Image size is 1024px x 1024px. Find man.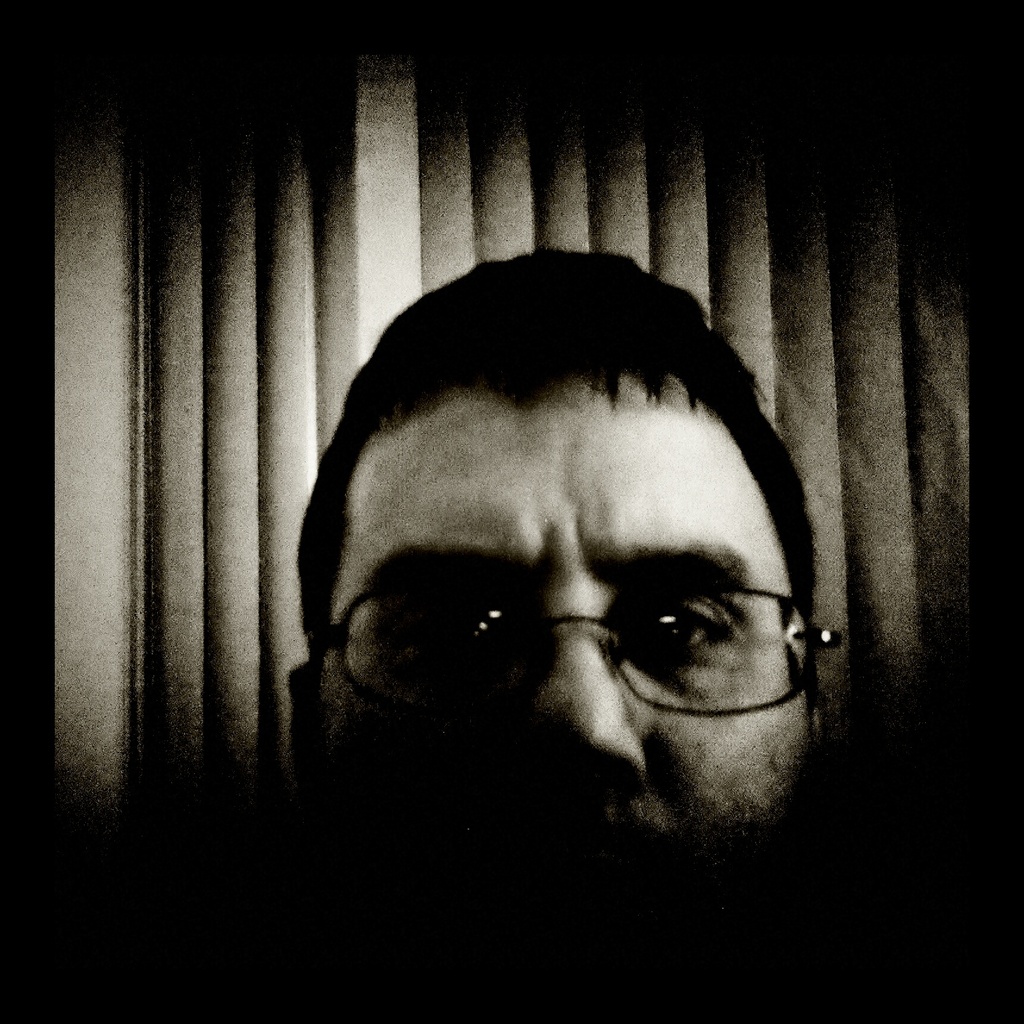
detection(172, 211, 954, 988).
